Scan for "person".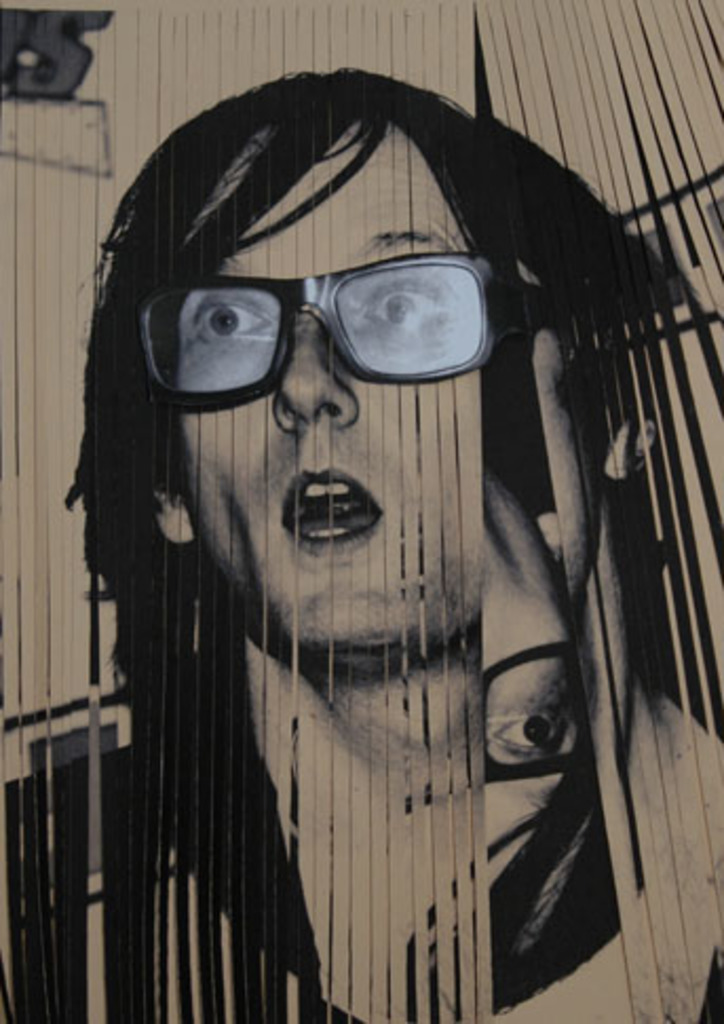
Scan result: box(0, 65, 722, 1022).
